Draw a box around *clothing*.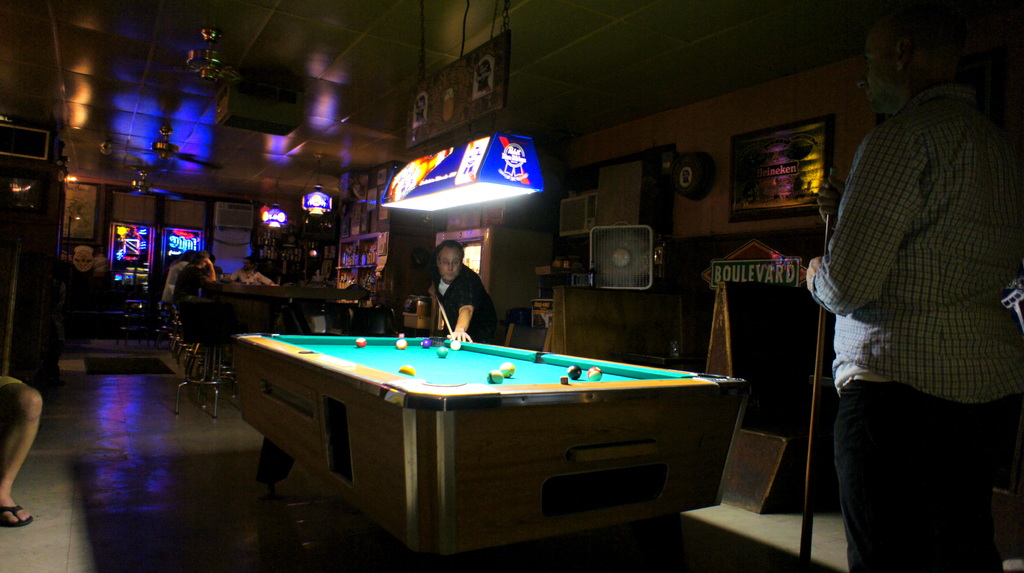
pyautogui.locateOnScreen(178, 268, 199, 298).
